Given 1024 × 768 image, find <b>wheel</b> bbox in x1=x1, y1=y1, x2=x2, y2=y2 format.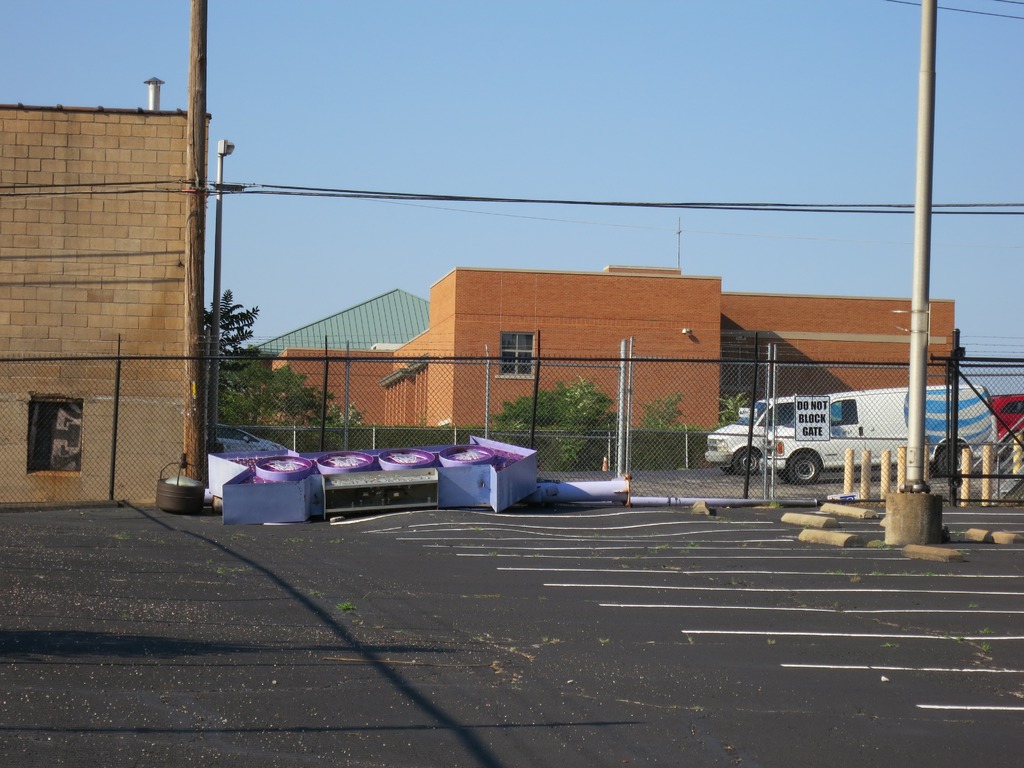
x1=724, y1=464, x2=732, y2=474.
